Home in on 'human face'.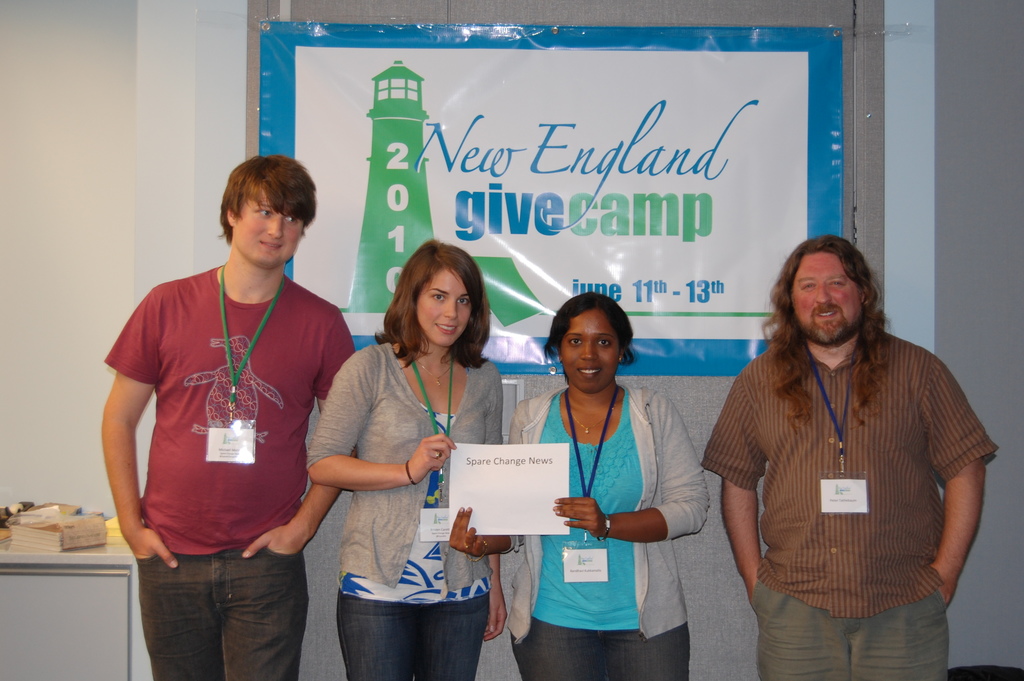
Homed in at [416, 265, 468, 351].
